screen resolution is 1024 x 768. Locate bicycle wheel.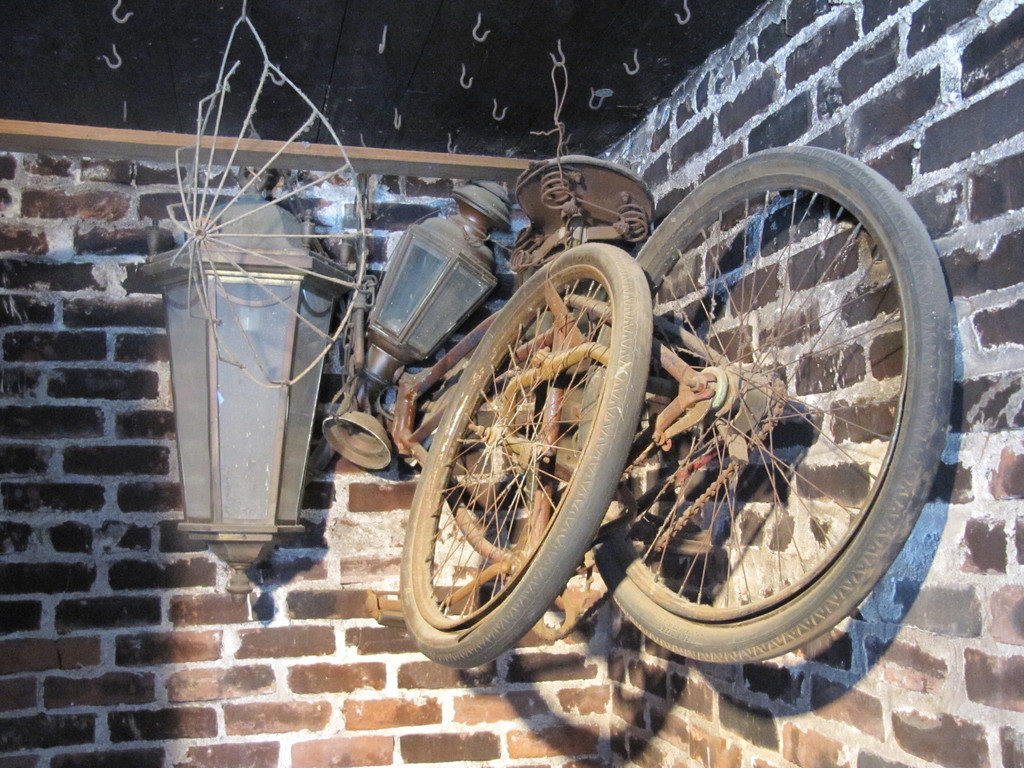
<region>573, 146, 958, 664</region>.
